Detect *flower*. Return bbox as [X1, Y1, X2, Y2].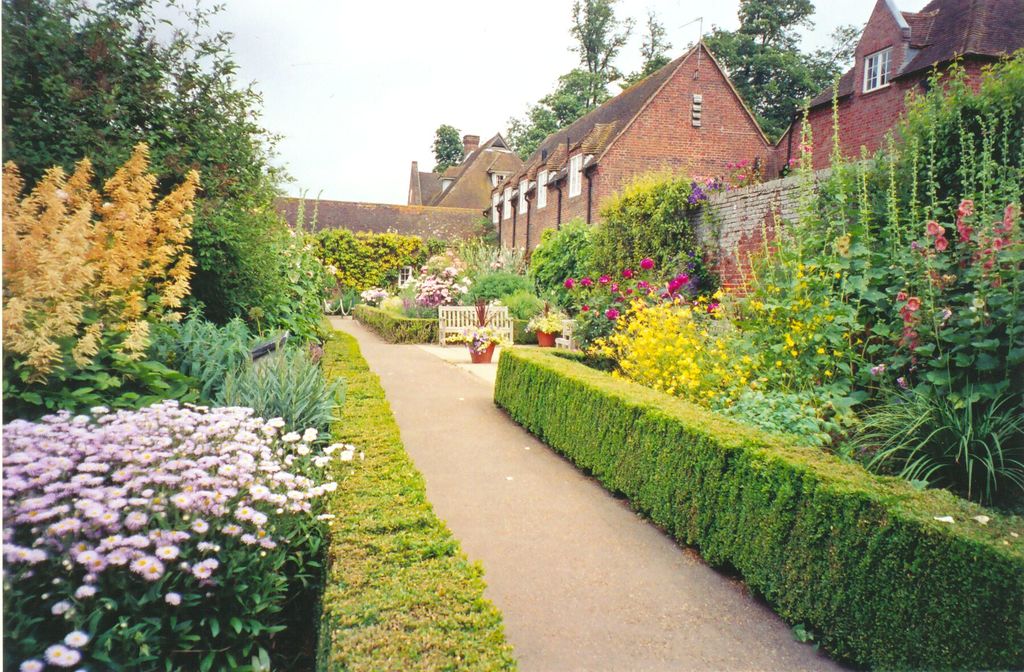
[579, 278, 592, 287].
